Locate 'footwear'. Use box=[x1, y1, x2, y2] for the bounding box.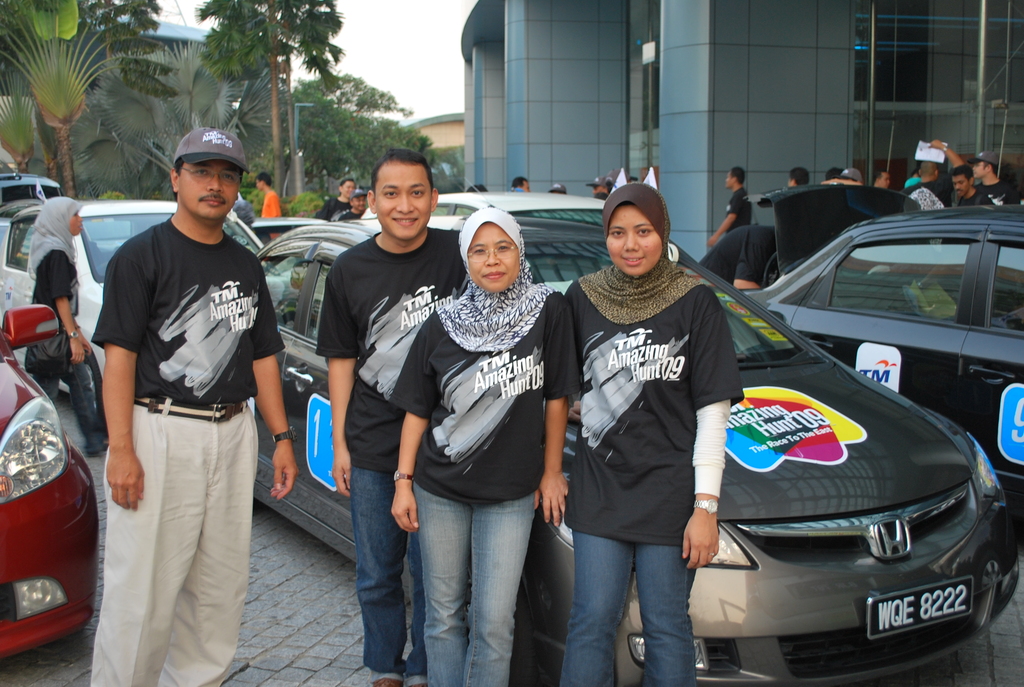
box=[401, 668, 426, 686].
